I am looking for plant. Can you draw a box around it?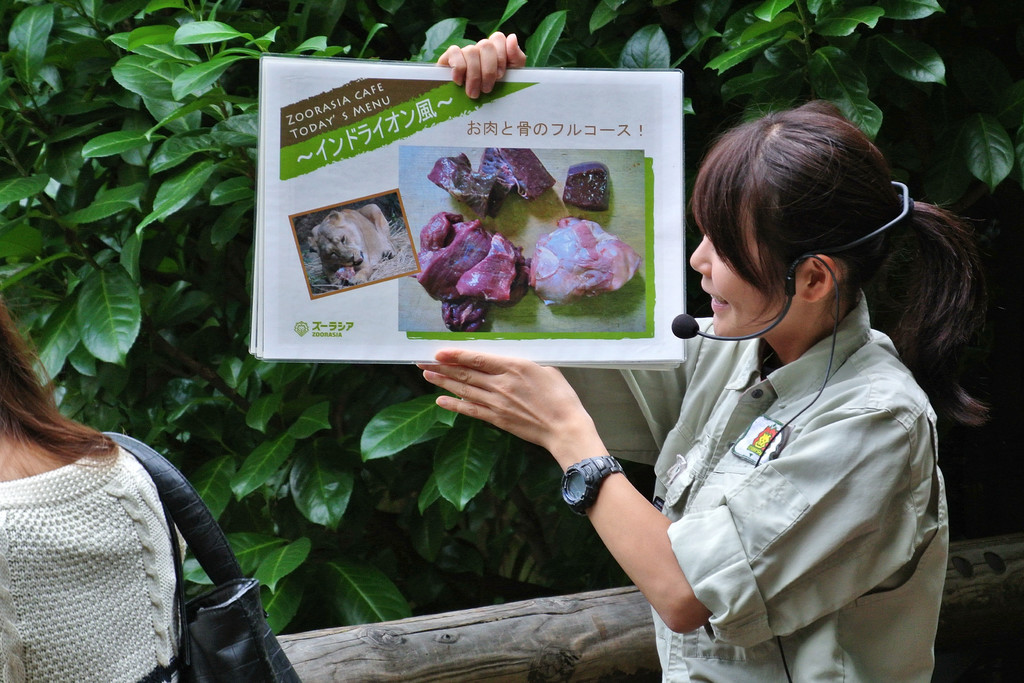
Sure, the bounding box is 2 1 1021 682.
